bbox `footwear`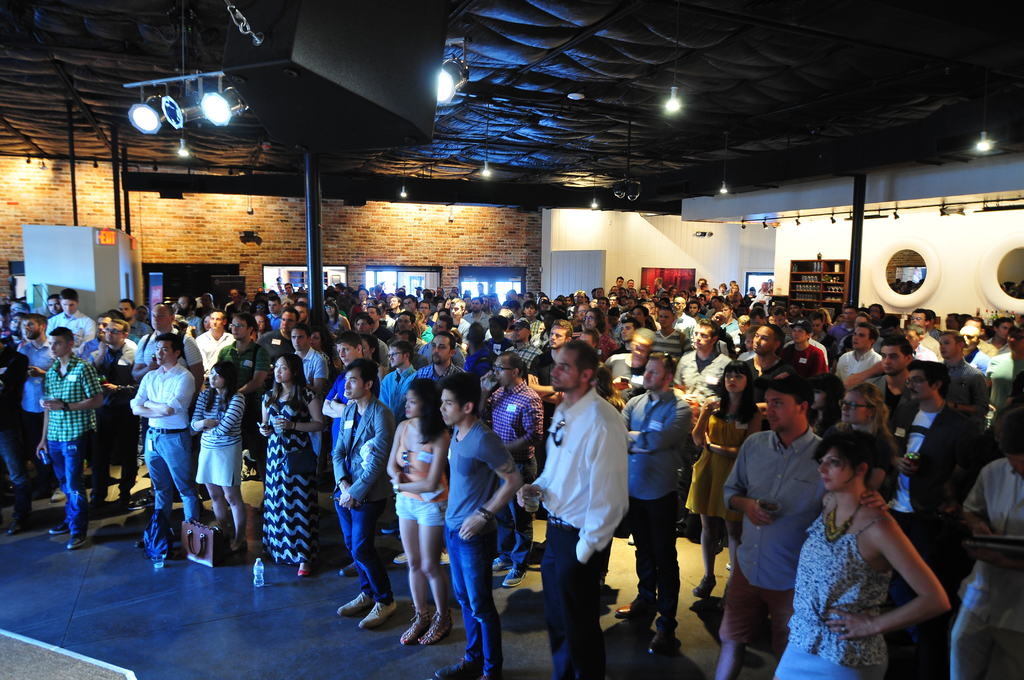
435:656:478:677
